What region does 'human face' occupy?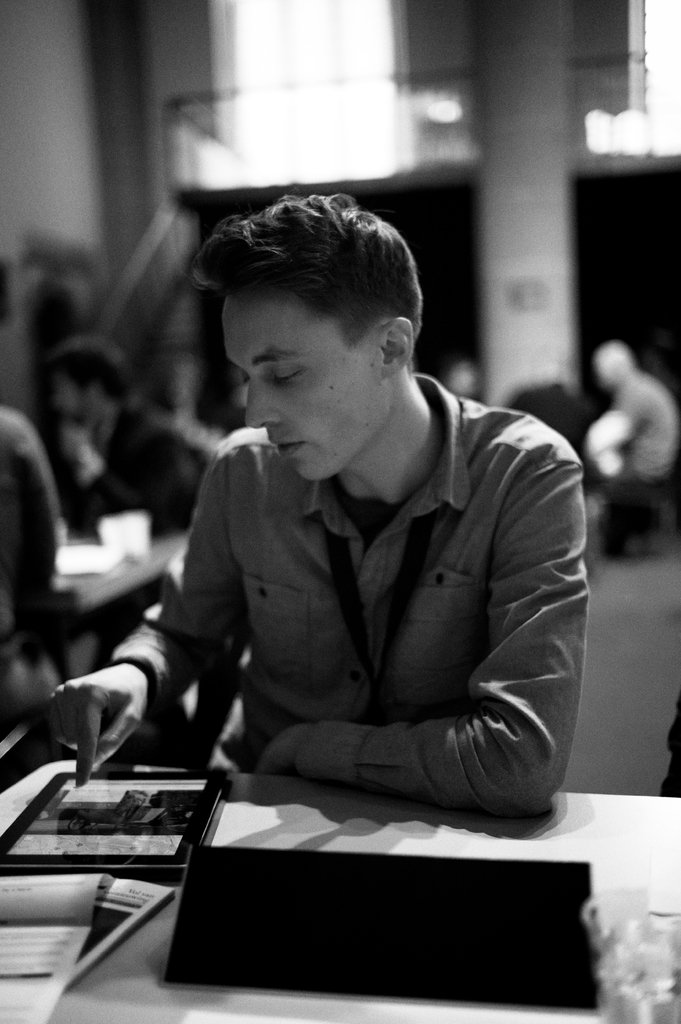
select_region(221, 289, 390, 485).
